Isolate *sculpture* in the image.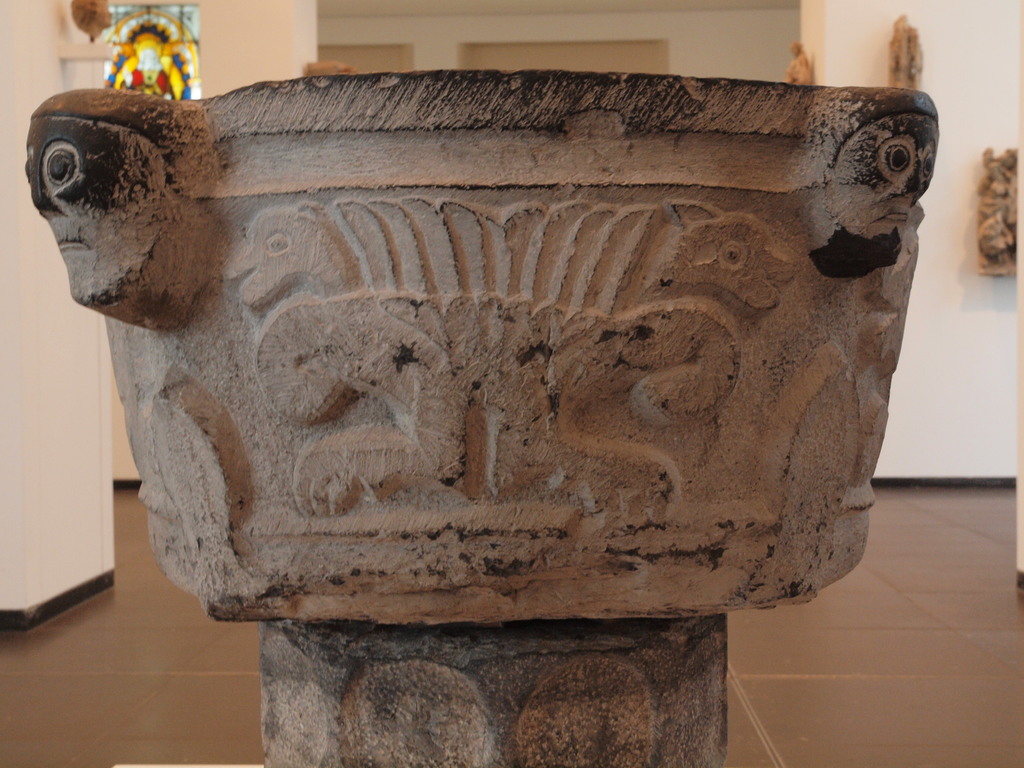
Isolated region: locate(108, 23, 200, 102).
